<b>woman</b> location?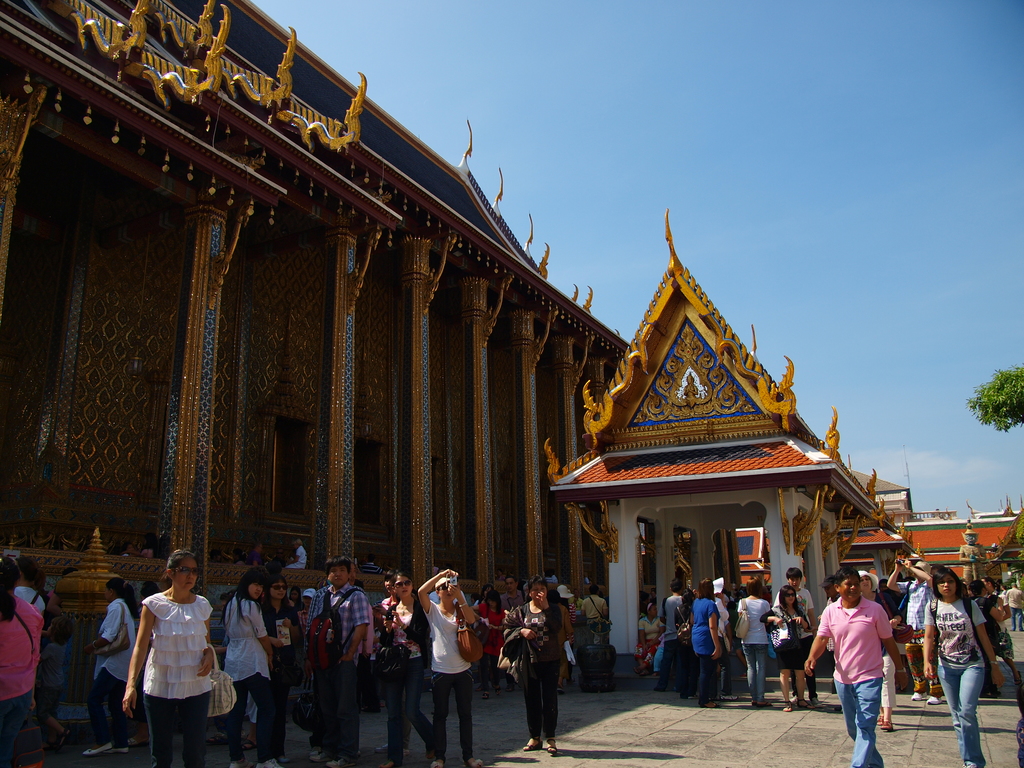
[258, 573, 299, 760]
